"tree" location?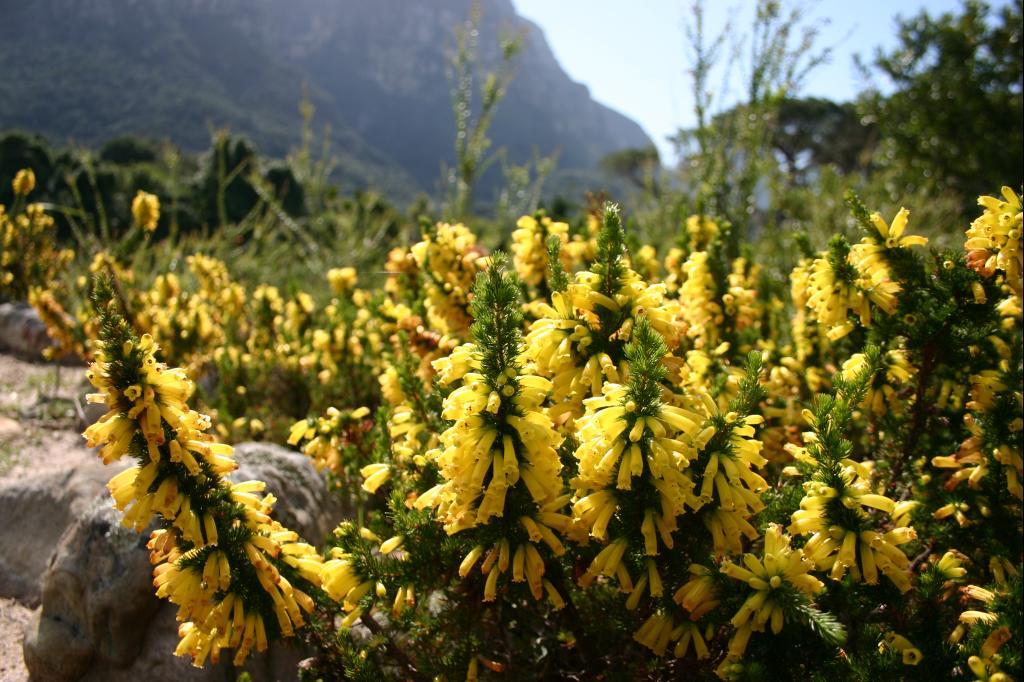
bbox=(257, 160, 315, 239)
